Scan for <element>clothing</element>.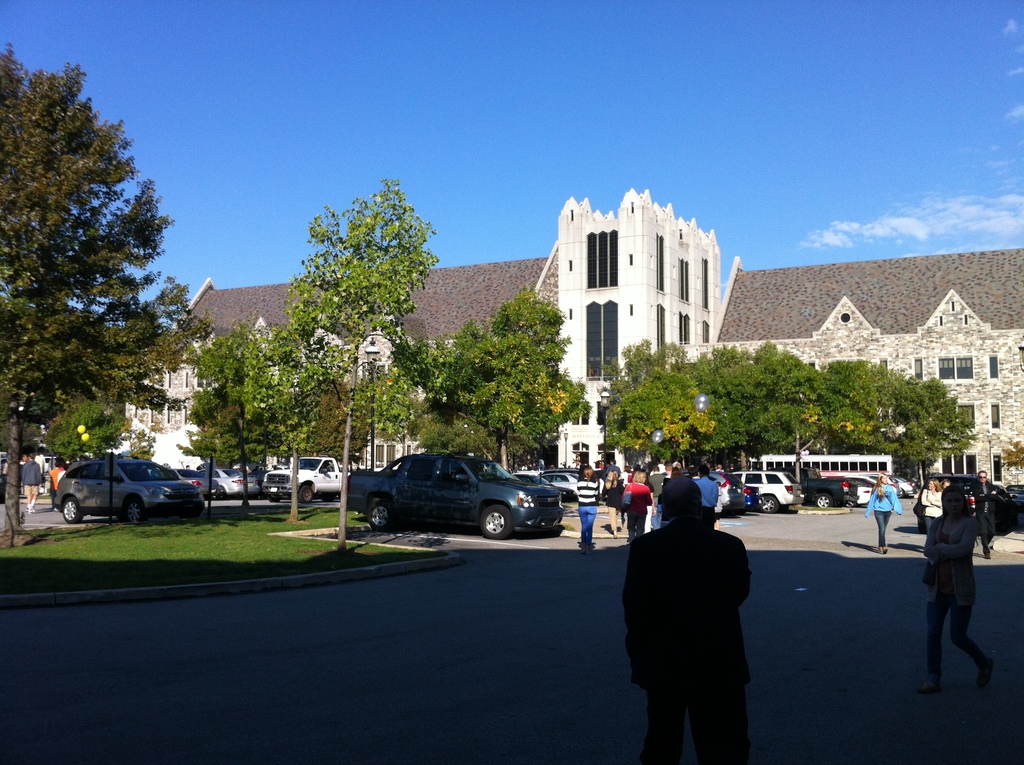
Scan result: pyautogui.locateOnScreen(575, 470, 599, 551).
